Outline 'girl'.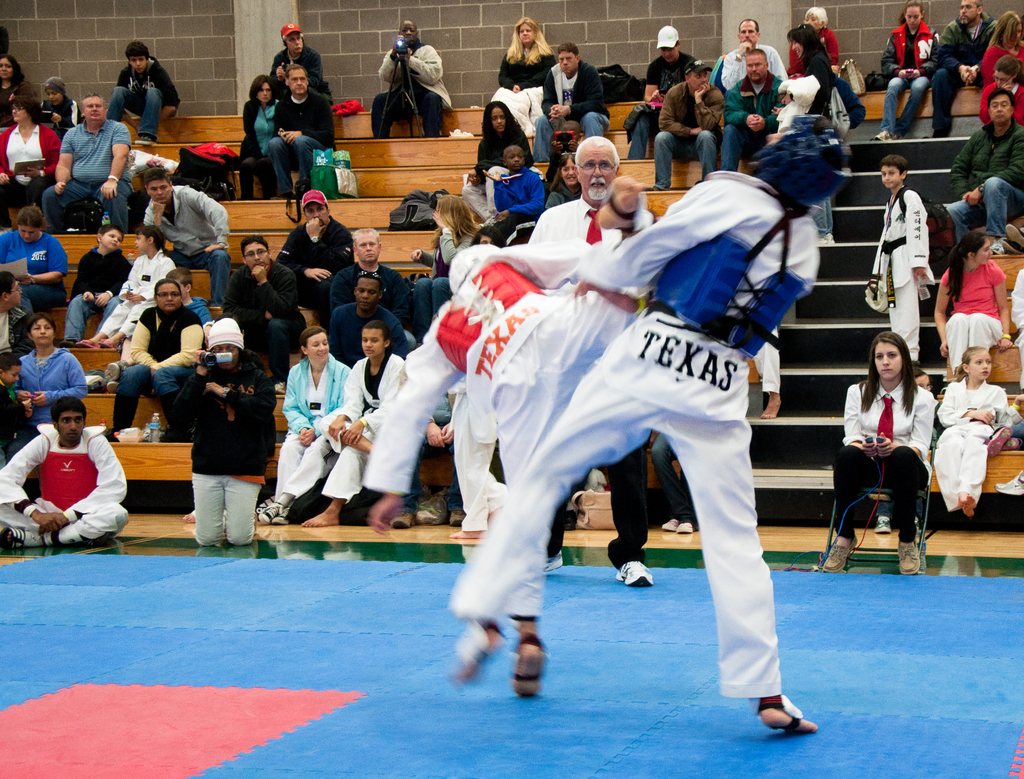
Outline: bbox=[259, 322, 351, 531].
